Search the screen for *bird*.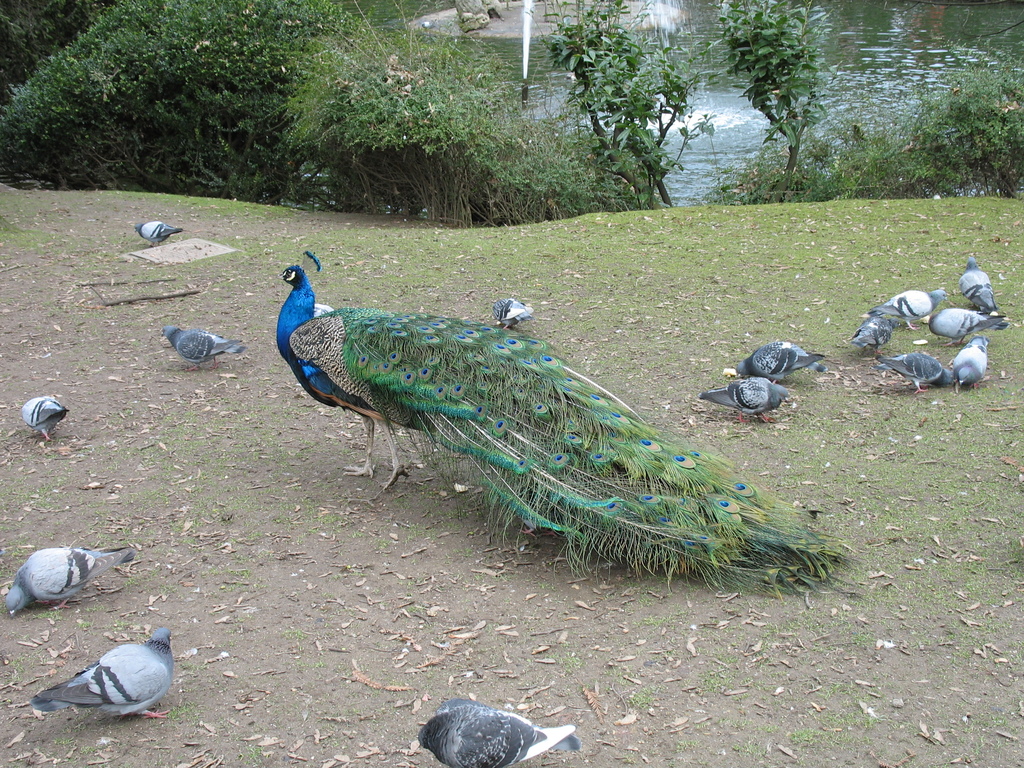
Found at pyautogui.locateOnScreen(18, 396, 68, 445).
